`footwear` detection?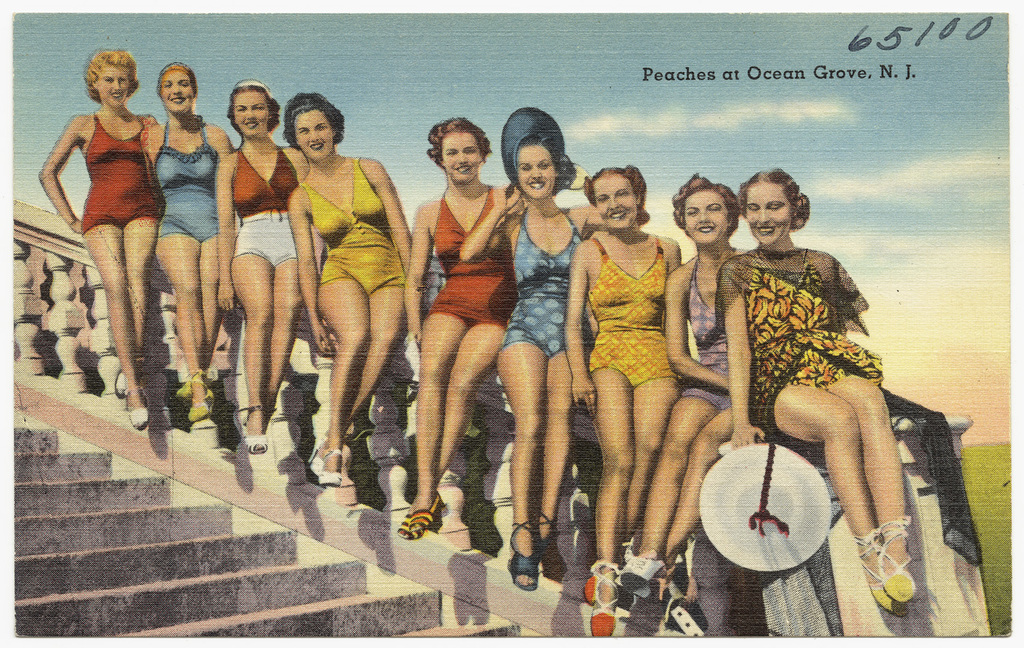
locate(398, 513, 411, 538)
